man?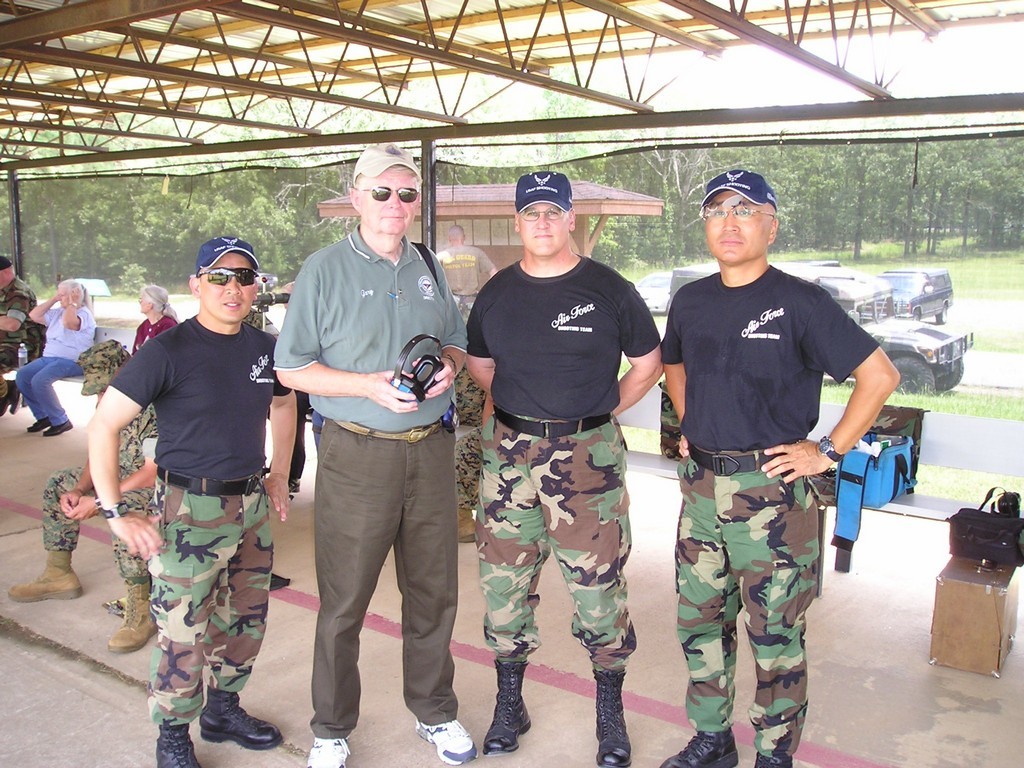
{"x1": 90, "y1": 238, "x2": 299, "y2": 767}
